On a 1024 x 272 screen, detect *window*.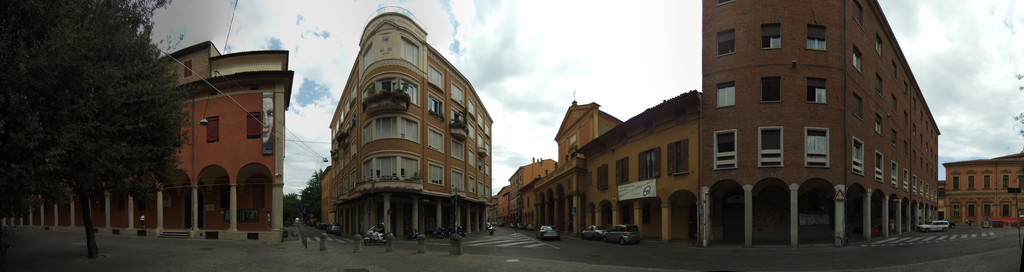
(401, 35, 420, 67).
